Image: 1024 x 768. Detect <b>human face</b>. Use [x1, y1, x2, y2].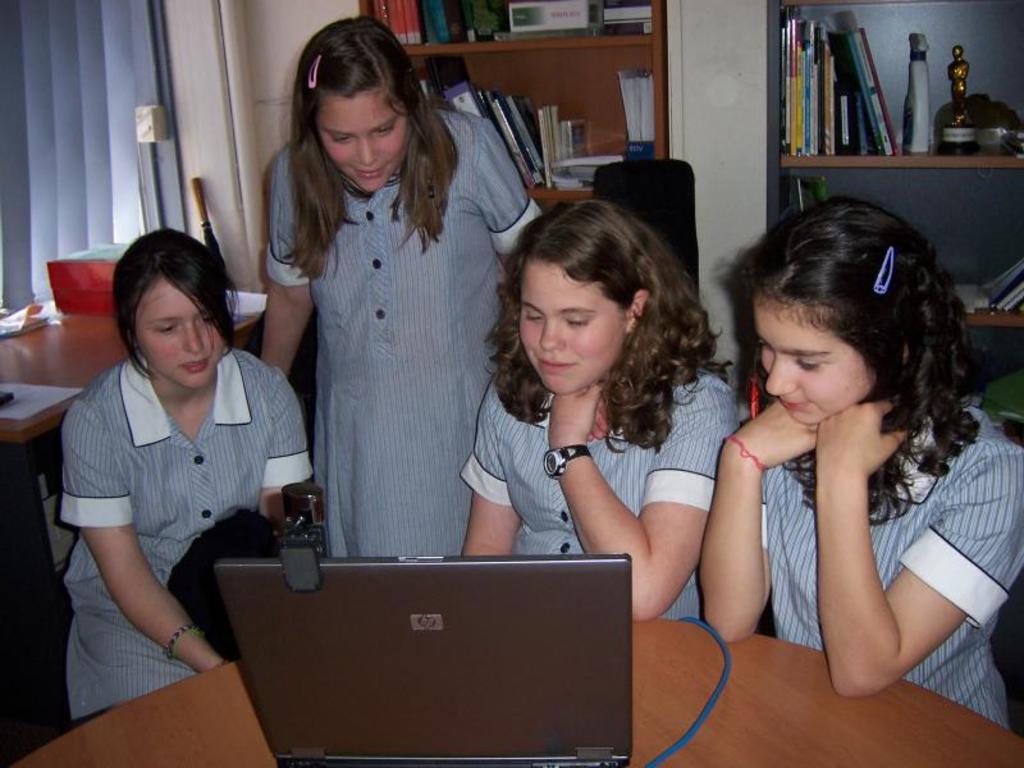
[517, 255, 623, 403].
